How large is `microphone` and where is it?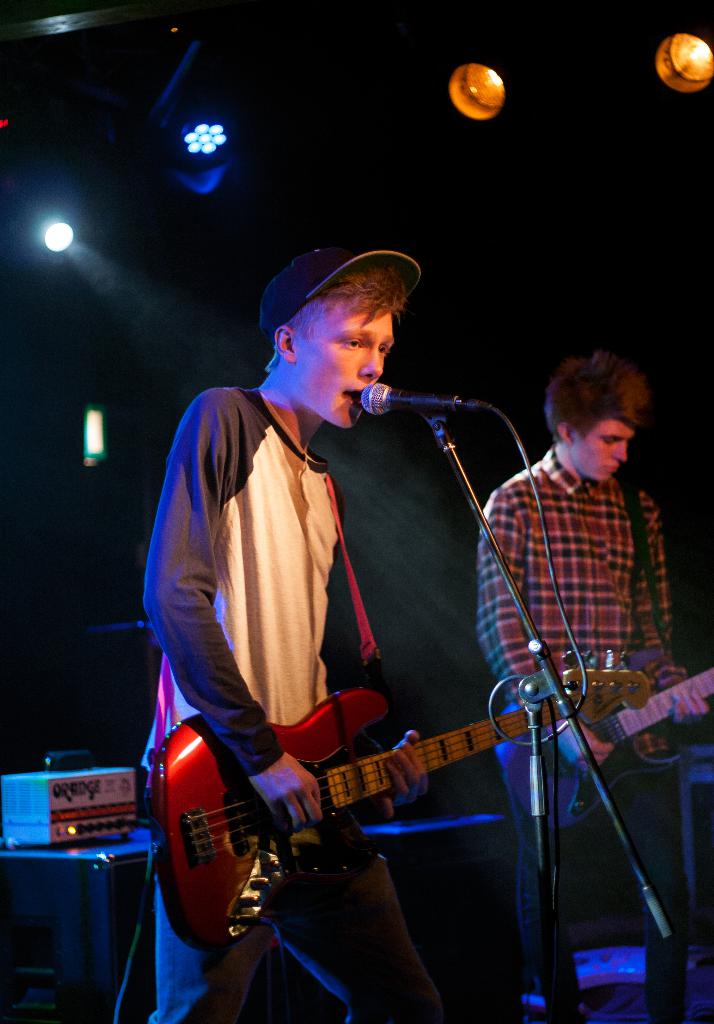
Bounding box: BBox(360, 380, 488, 413).
